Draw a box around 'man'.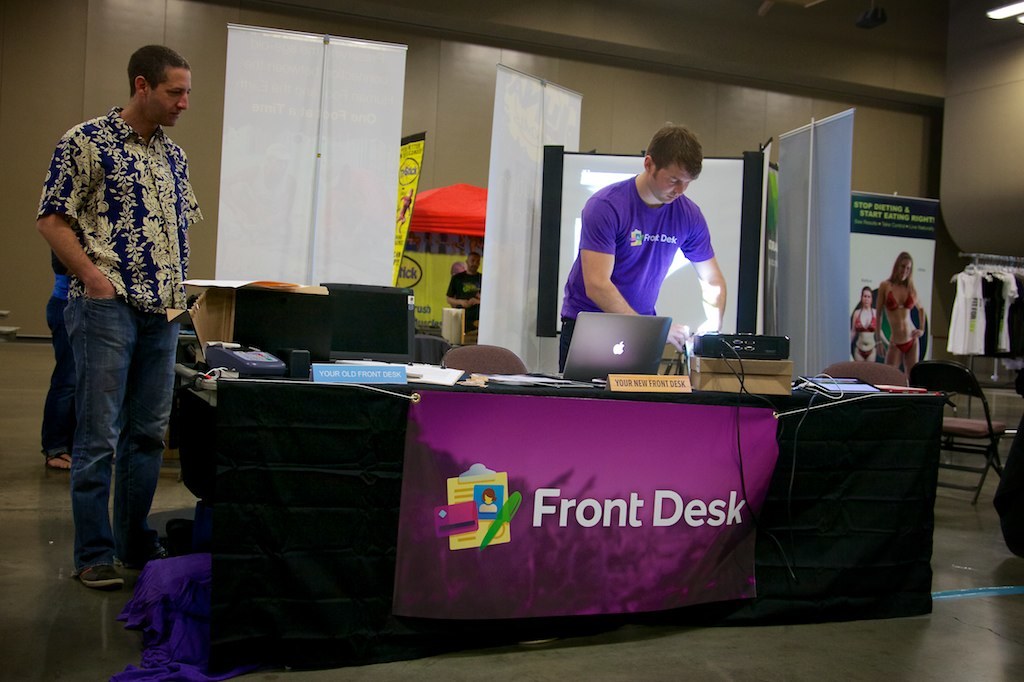
locate(27, 46, 211, 586).
